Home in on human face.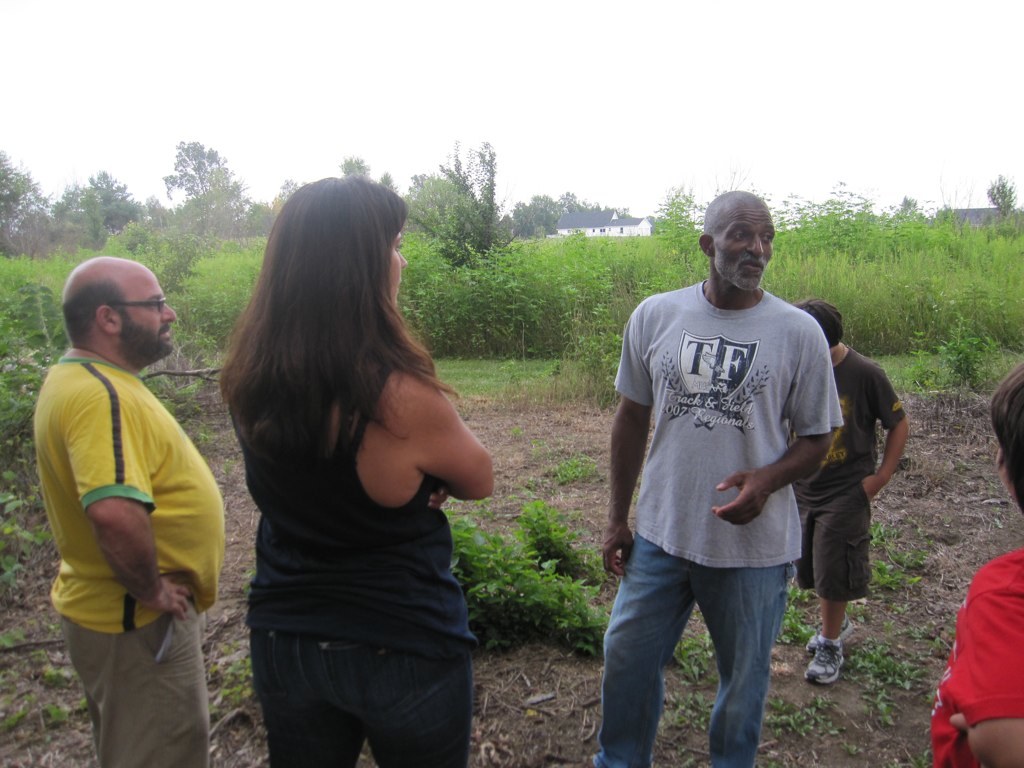
Homed in at box(116, 274, 181, 356).
